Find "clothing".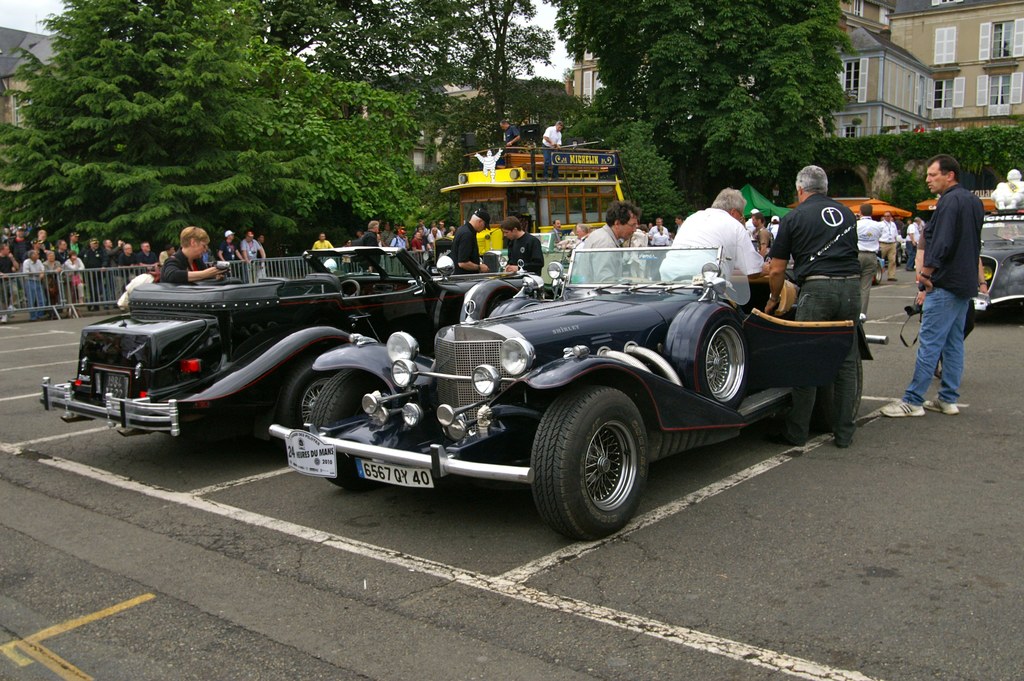
[109,245,134,275].
